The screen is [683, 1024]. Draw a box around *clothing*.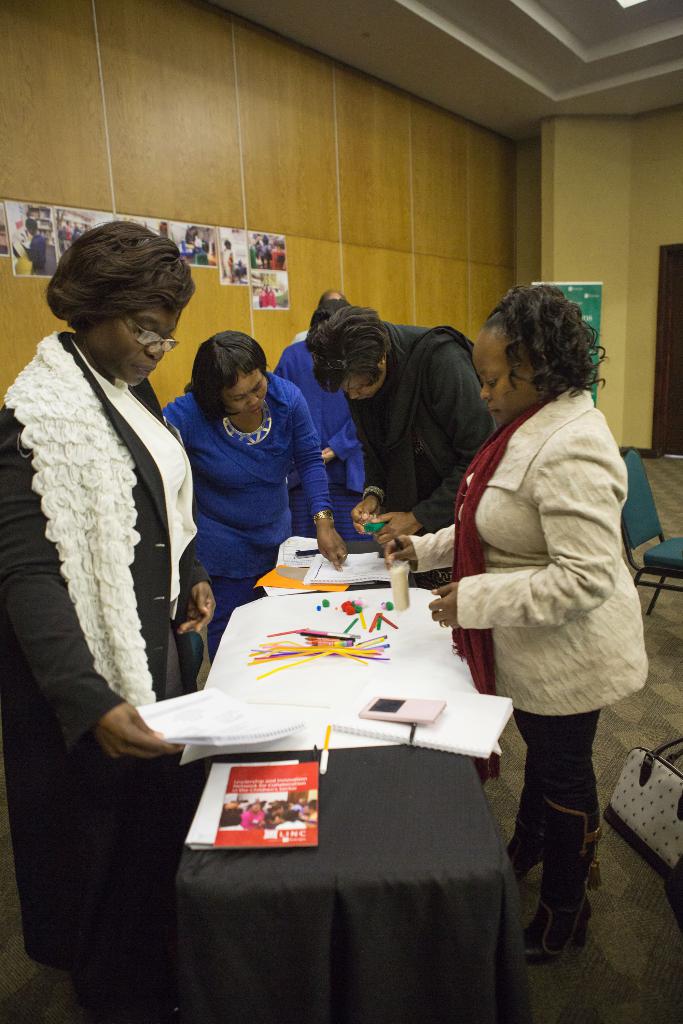
160, 360, 340, 640.
